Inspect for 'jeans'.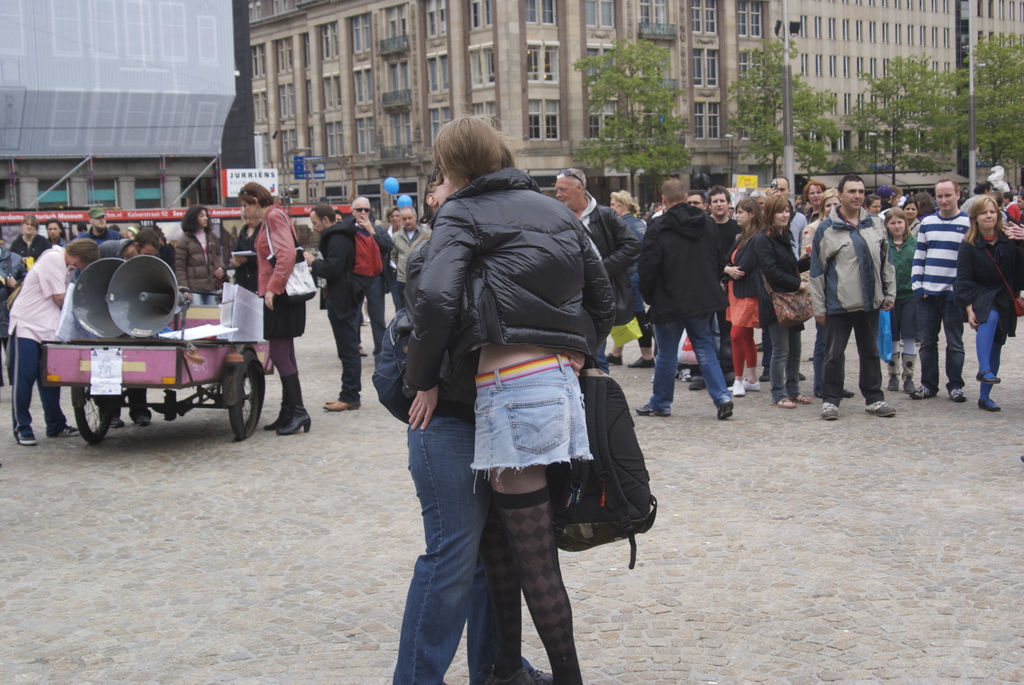
Inspection: (x1=826, y1=309, x2=884, y2=402).
